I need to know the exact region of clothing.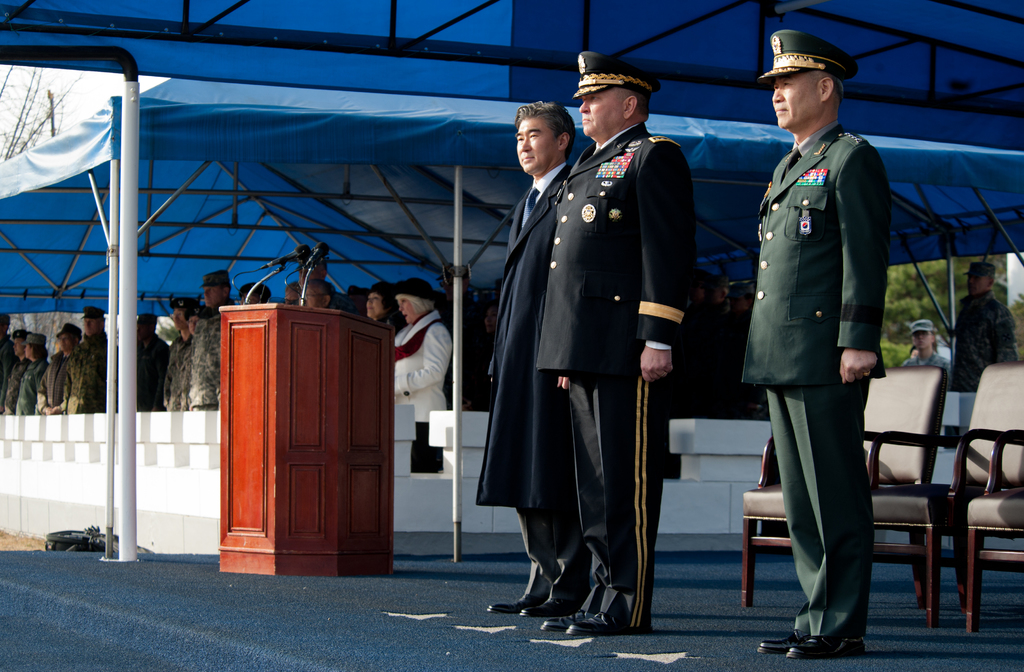
Region: bbox=(905, 350, 945, 366).
